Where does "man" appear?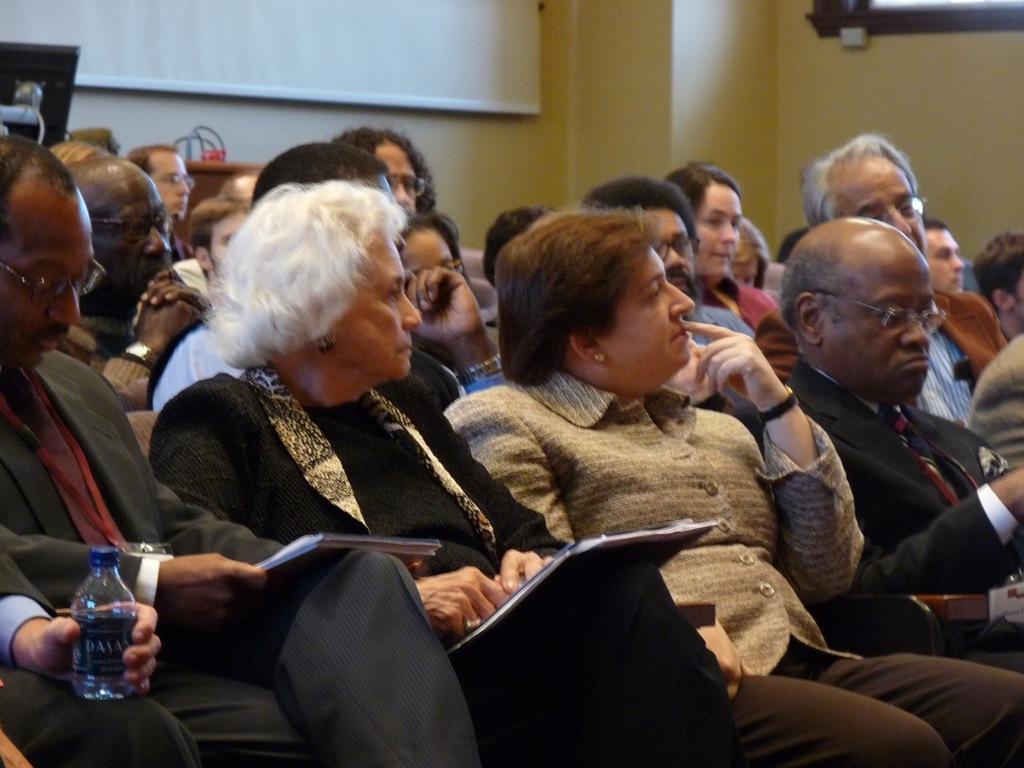
Appears at 61:158:213:422.
